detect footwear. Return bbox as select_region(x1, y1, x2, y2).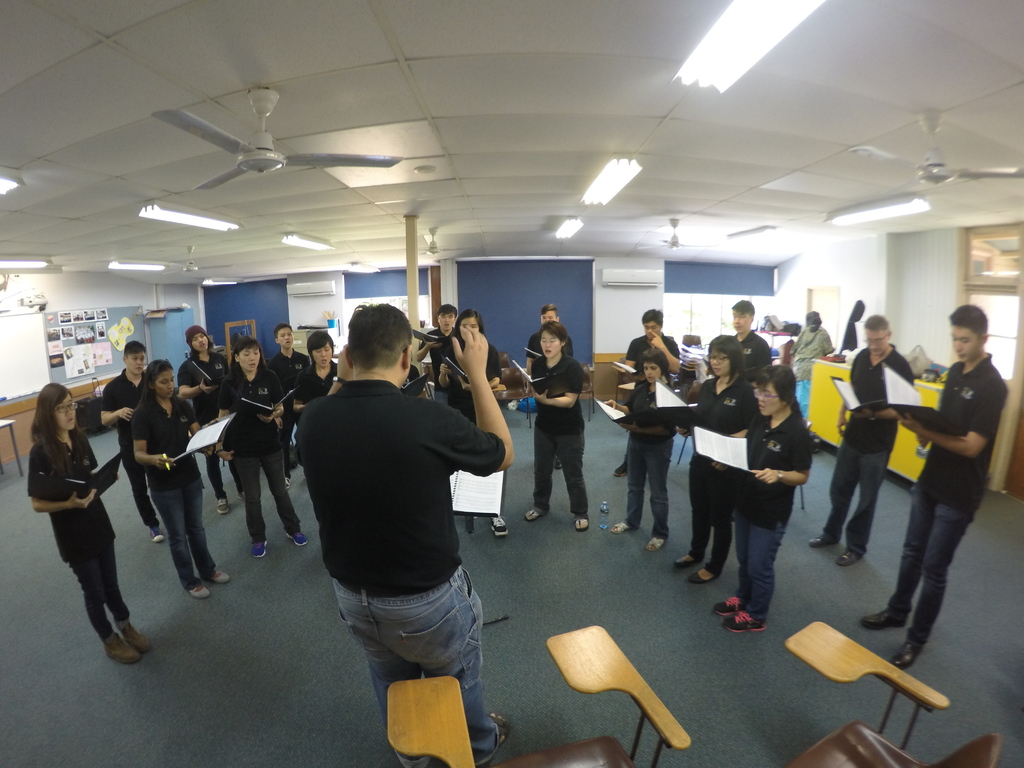
select_region(611, 519, 622, 533).
